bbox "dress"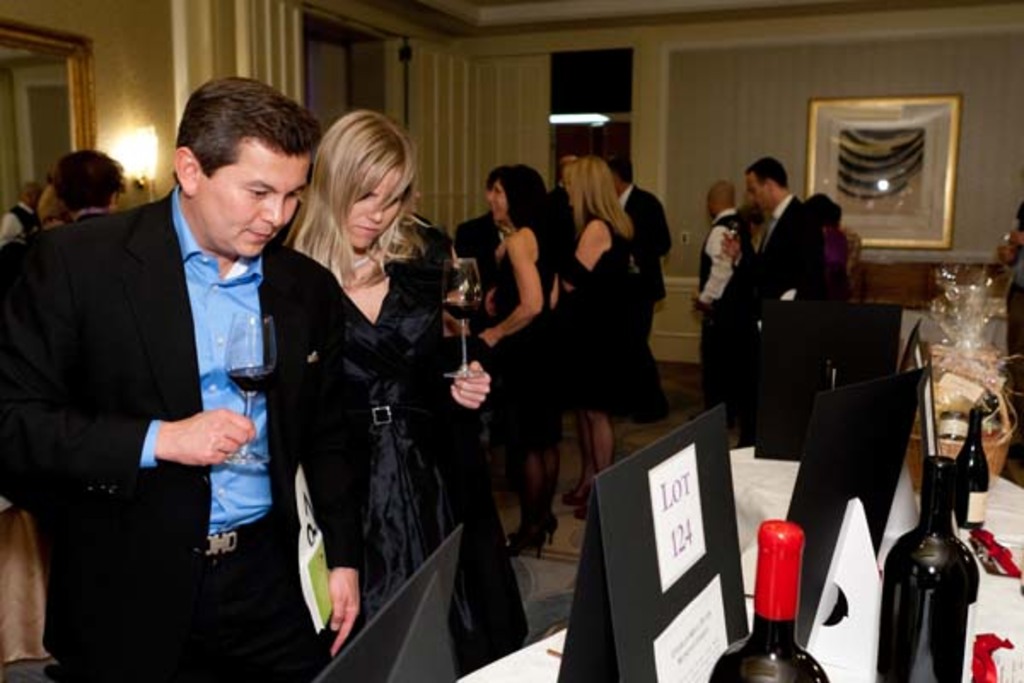
<bbox>551, 215, 662, 420</bbox>
